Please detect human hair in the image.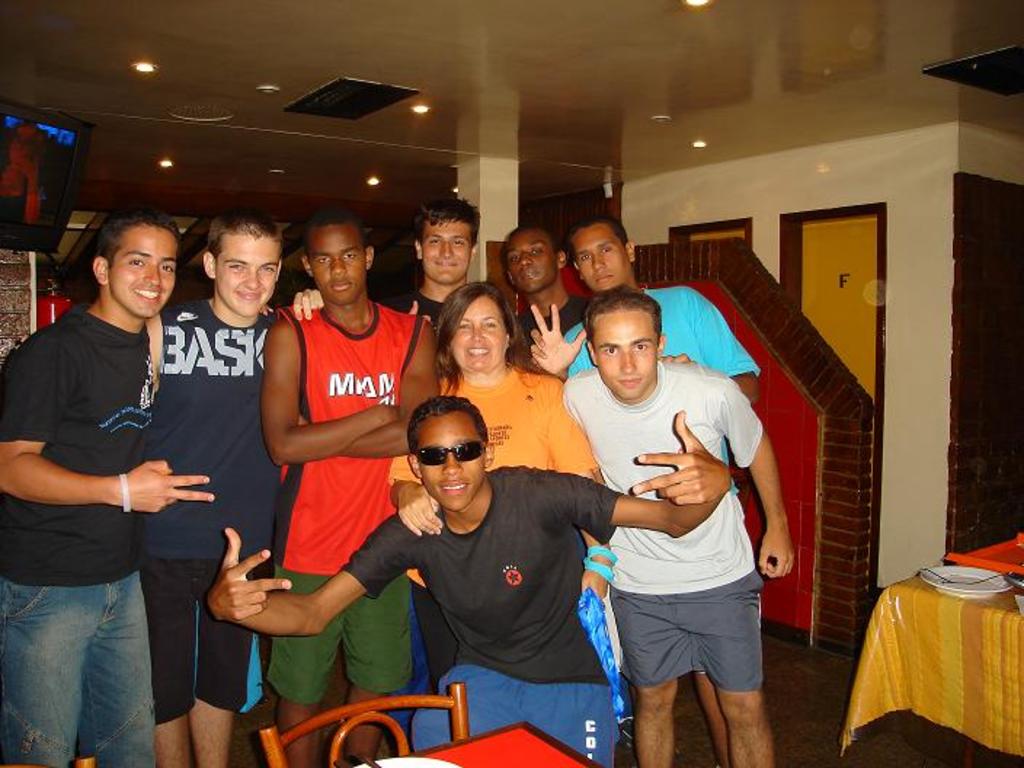
406:393:490:471.
